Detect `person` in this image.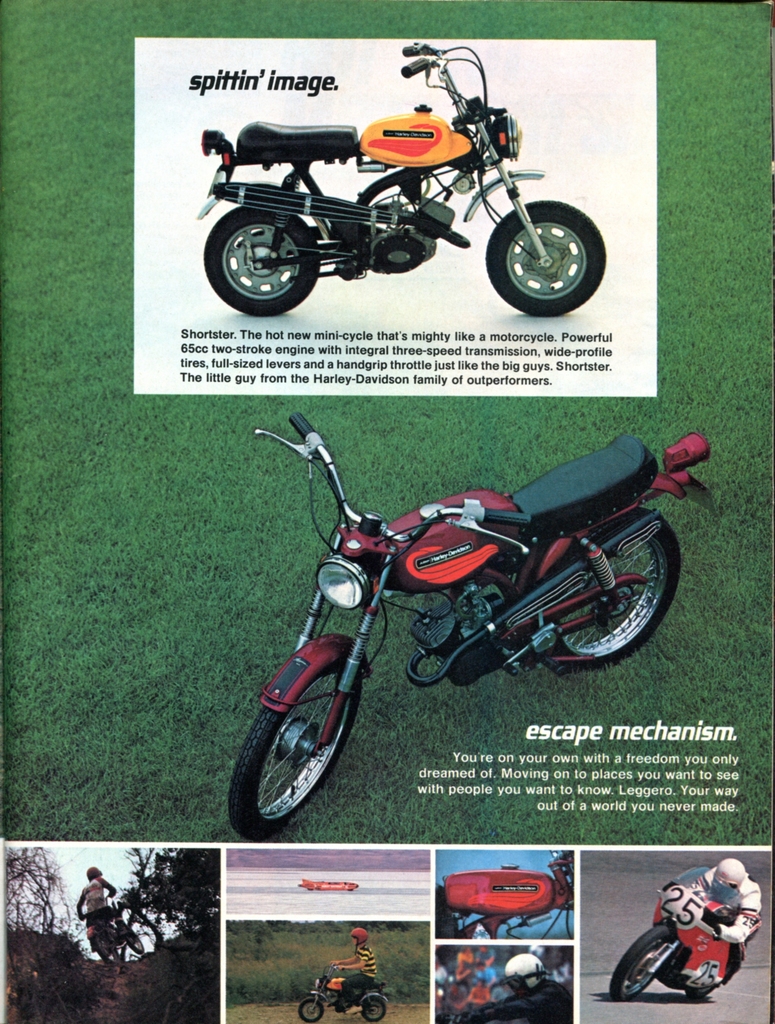
Detection: 74, 861, 142, 1000.
